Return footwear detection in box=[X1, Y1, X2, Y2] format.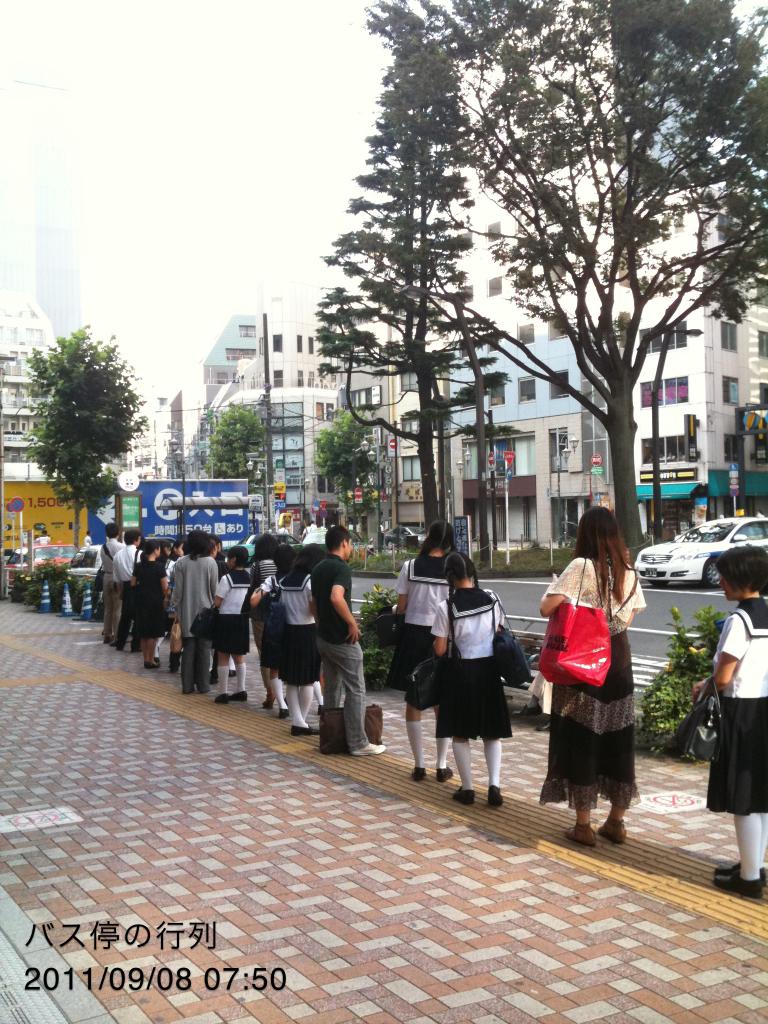
box=[207, 653, 220, 685].
